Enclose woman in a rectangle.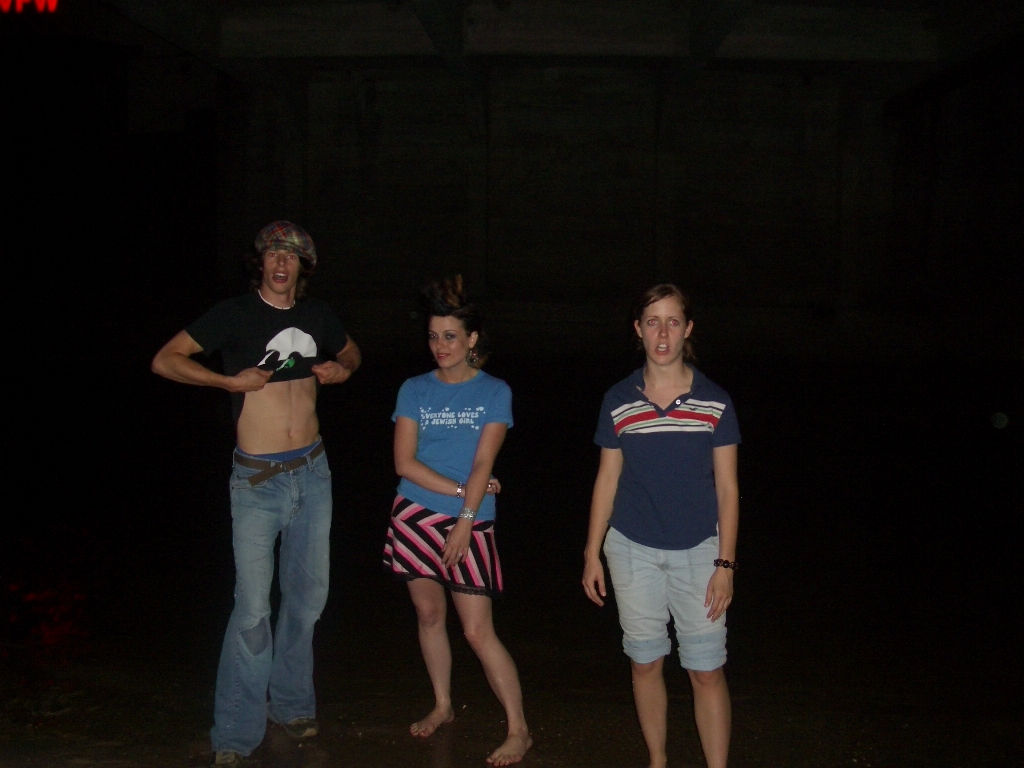
Rect(385, 277, 541, 767).
